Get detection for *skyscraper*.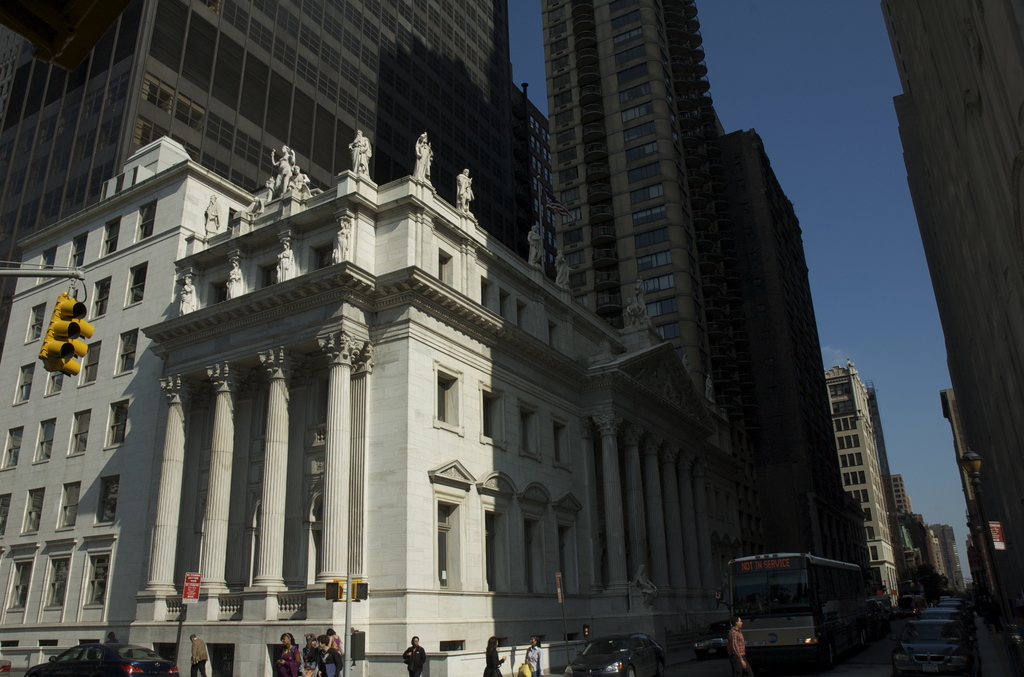
Detection: select_region(892, 3, 1023, 610).
